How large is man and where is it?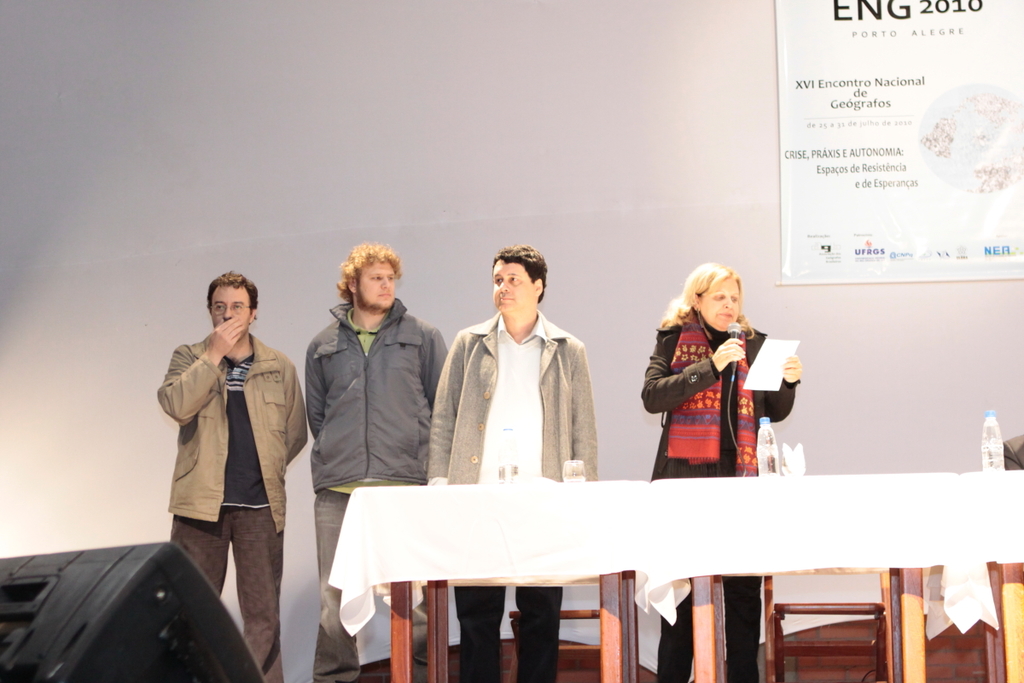
Bounding box: 147/257/306/641.
